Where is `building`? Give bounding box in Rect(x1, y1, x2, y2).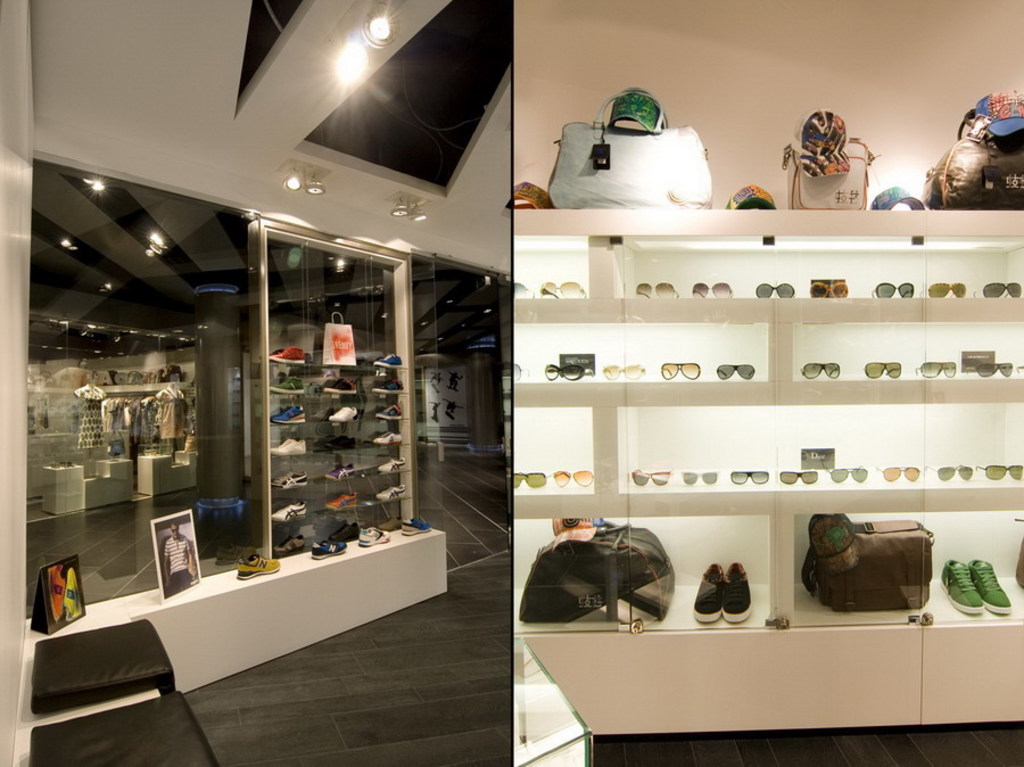
Rect(0, 0, 511, 766).
